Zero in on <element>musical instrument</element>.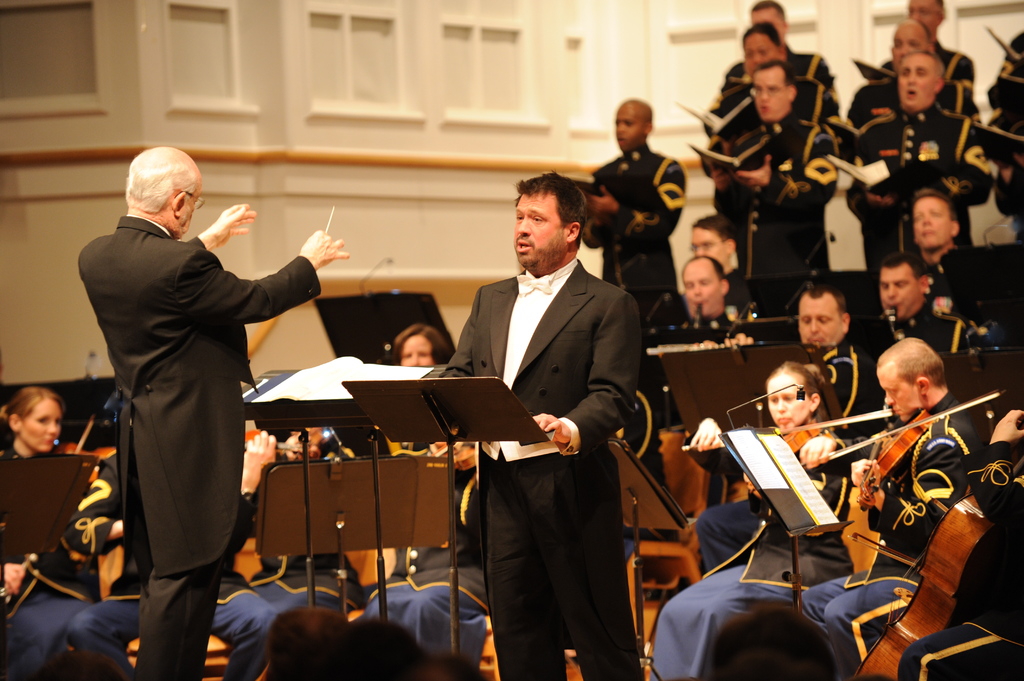
Zeroed in: 880, 303, 911, 356.
